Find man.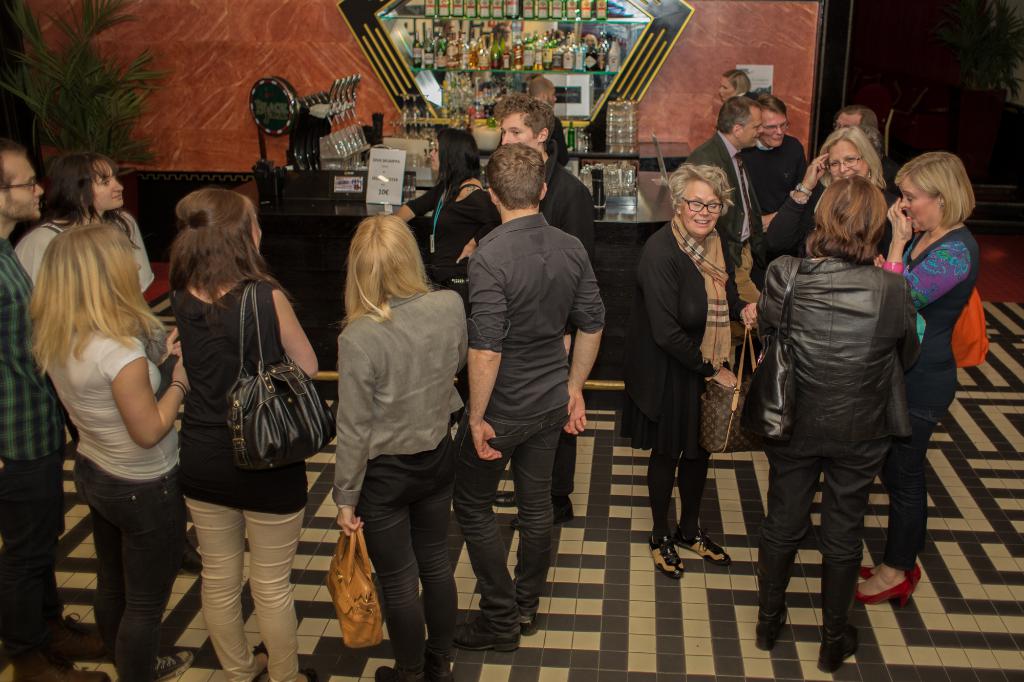
rect(748, 100, 810, 211).
